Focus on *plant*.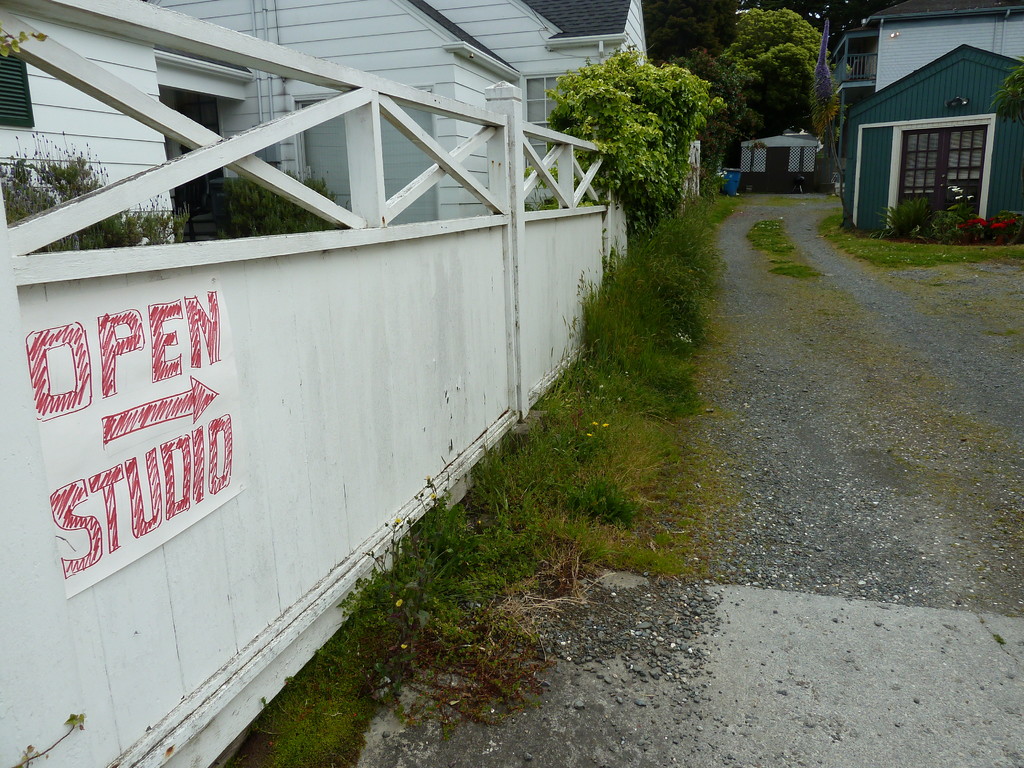
Focused at [x1=880, y1=204, x2=1023, y2=252].
